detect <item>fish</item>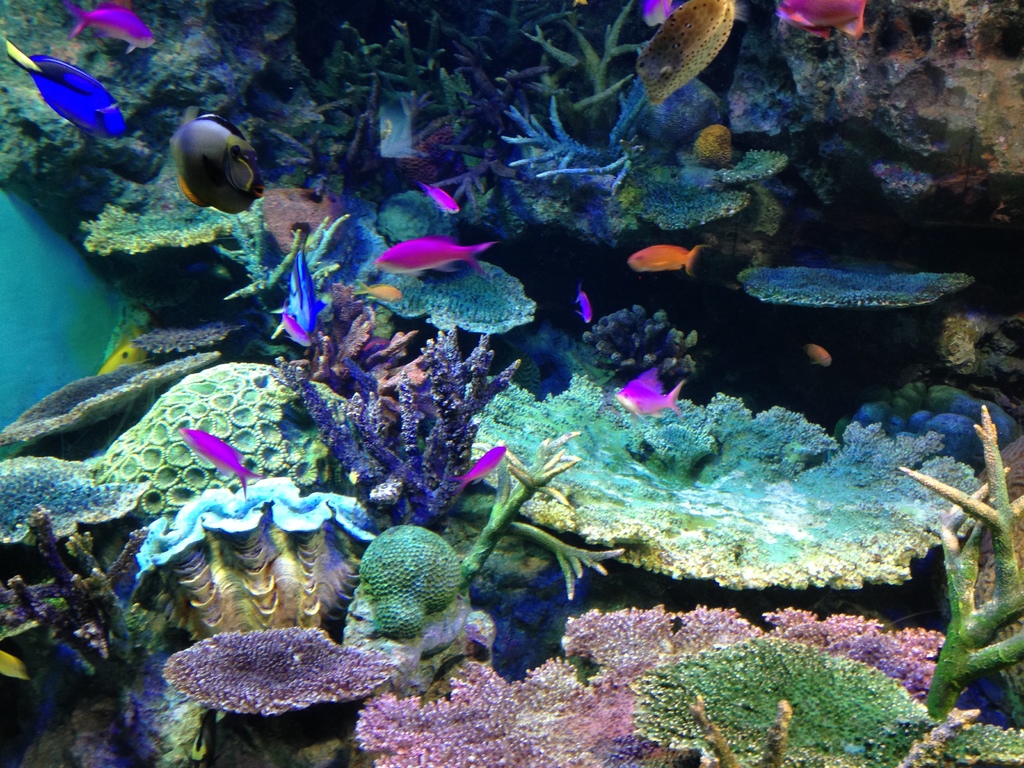
(x1=102, y1=340, x2=150, y2=369)
